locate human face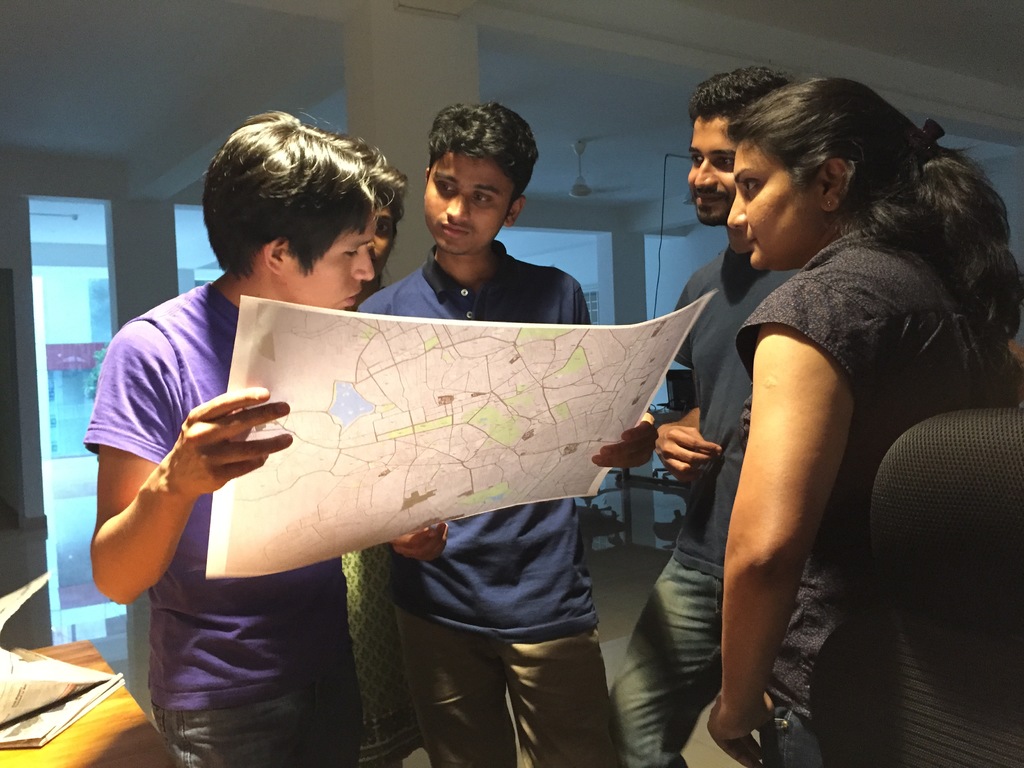
Rect(369, 204, 394, 287)
